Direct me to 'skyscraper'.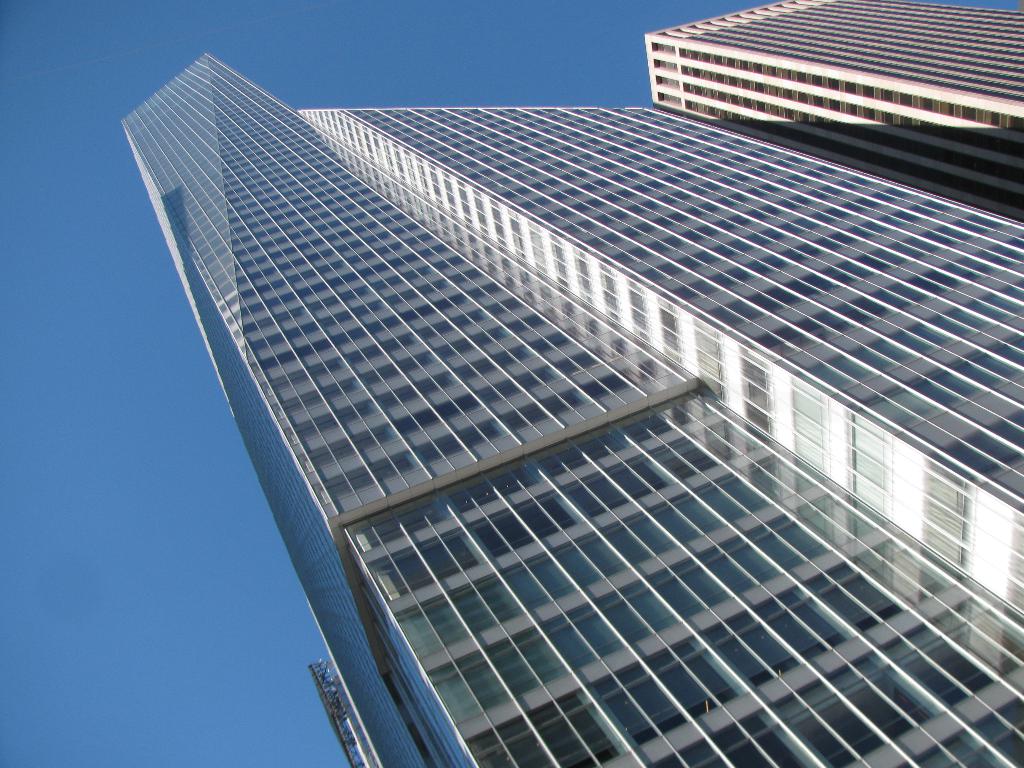
Direction: {"x1": 637, "y1": 0, "x2": 1023, "y2": 121}.
